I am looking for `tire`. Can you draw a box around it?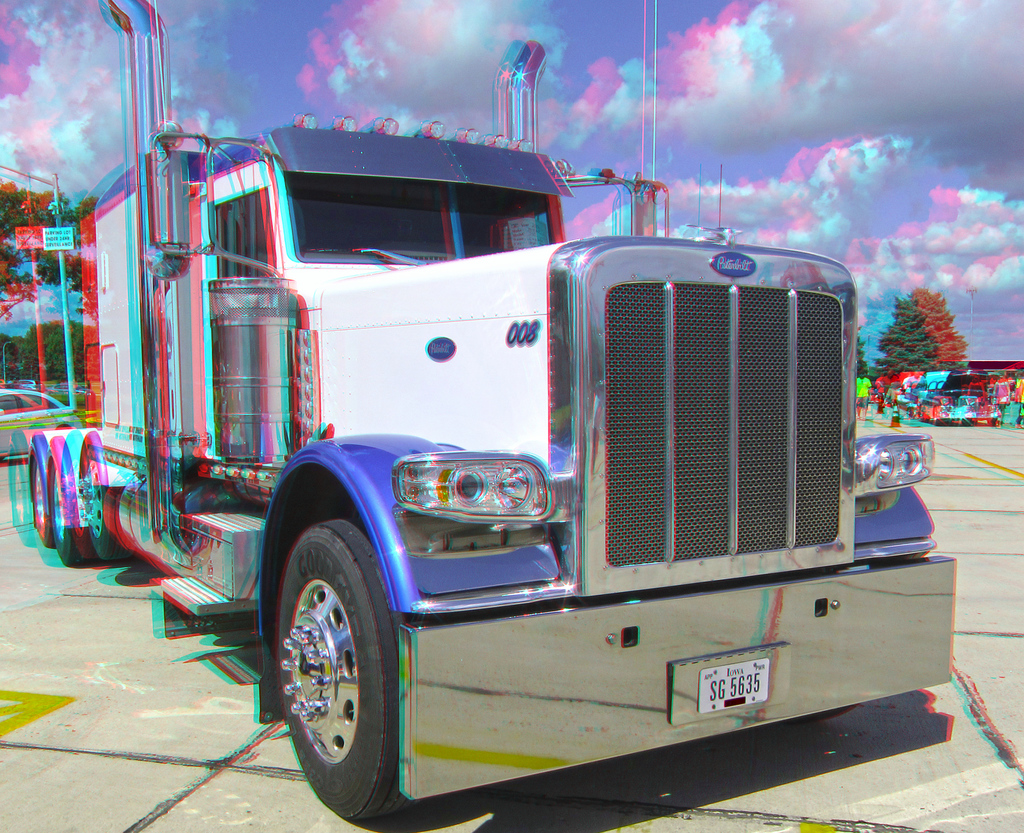
Sure, the bounding box is 45 460 77 565.
